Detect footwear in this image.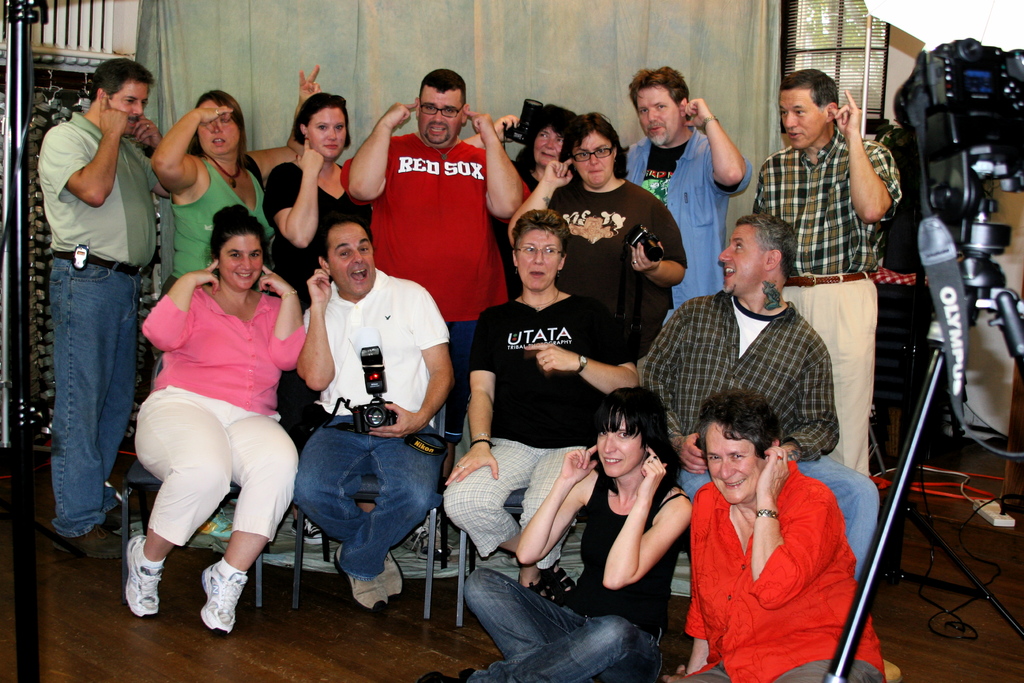
Detection: <box>512,570,552,607</box>.
